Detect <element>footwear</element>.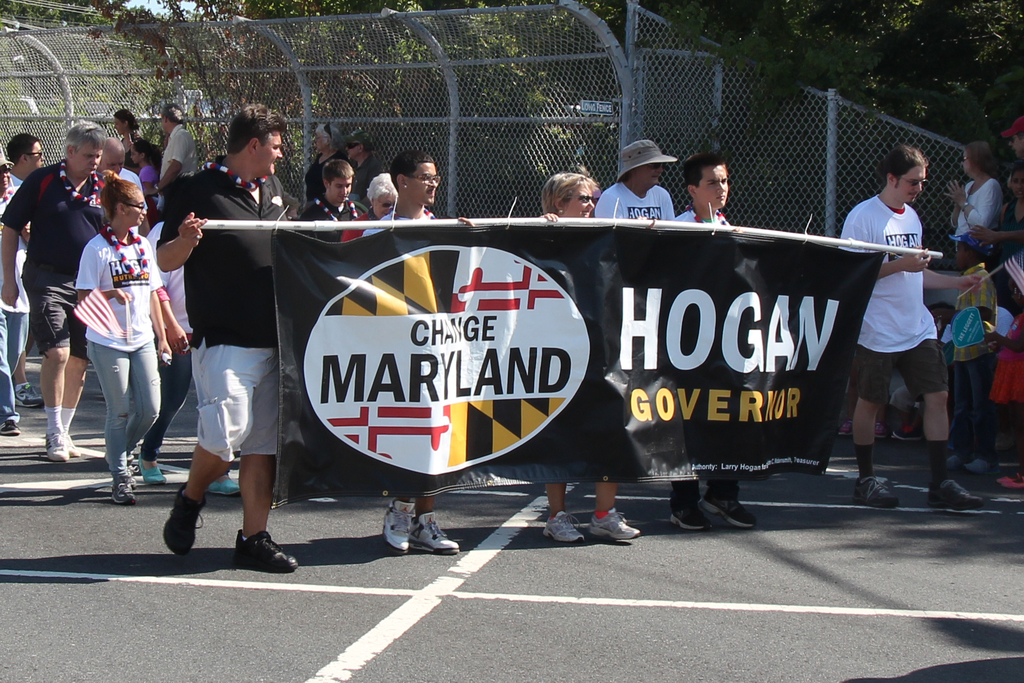
Detected at box(15, 385, 46, 413).
